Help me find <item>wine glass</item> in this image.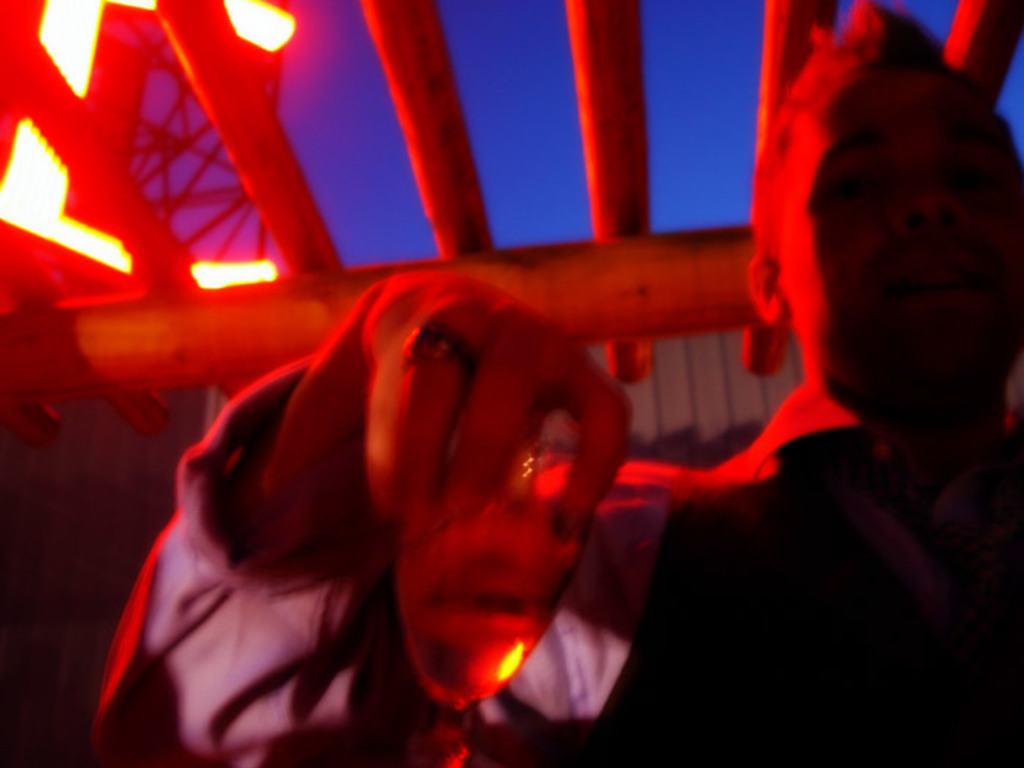
Found it: 399,429,588,767.
